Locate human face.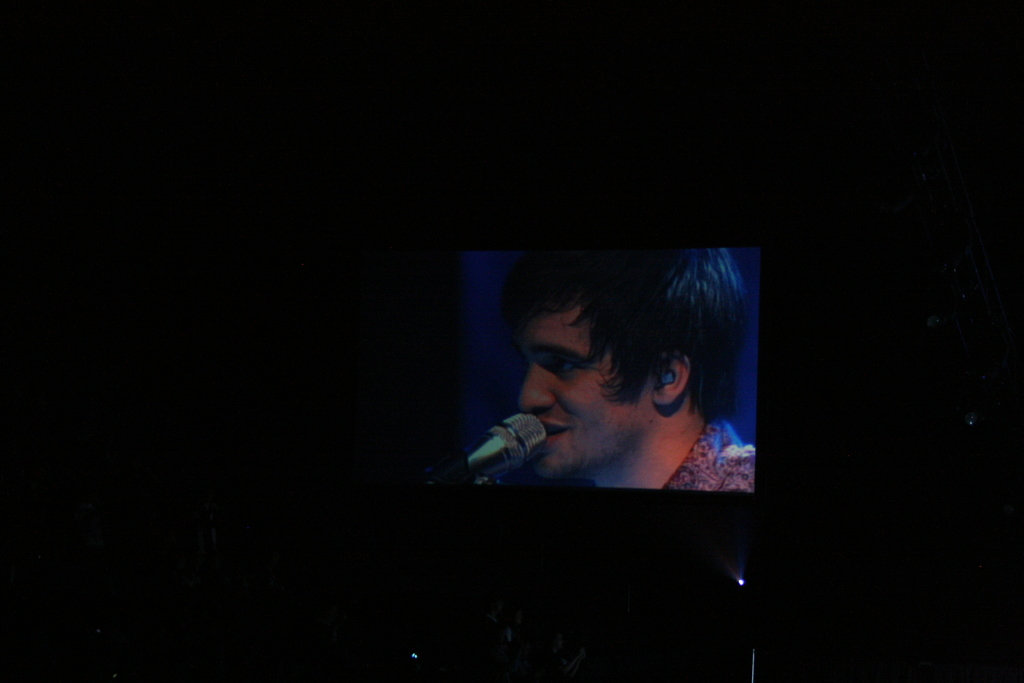
Bounding box: 520, 298, 655, 474.
